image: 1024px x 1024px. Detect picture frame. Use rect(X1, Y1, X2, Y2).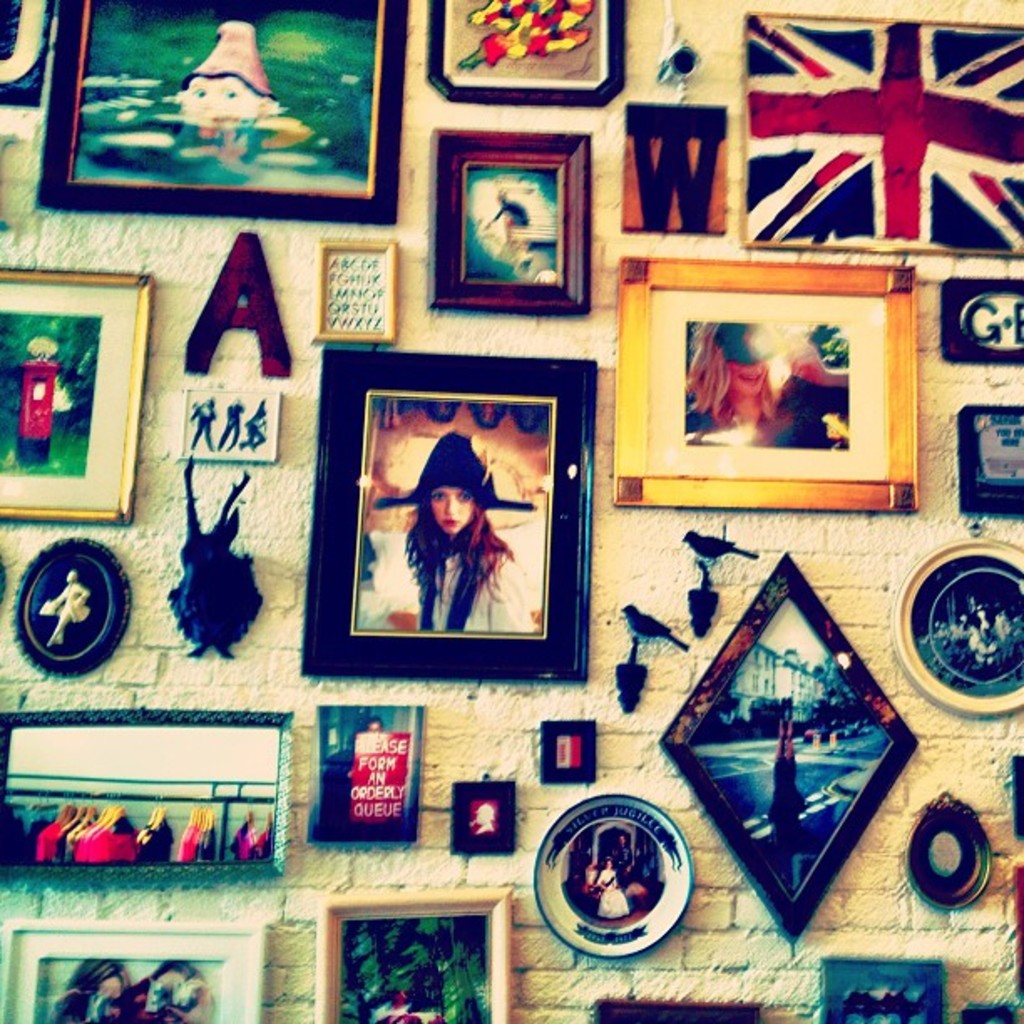
rect(805, 935, 947, 1022).
